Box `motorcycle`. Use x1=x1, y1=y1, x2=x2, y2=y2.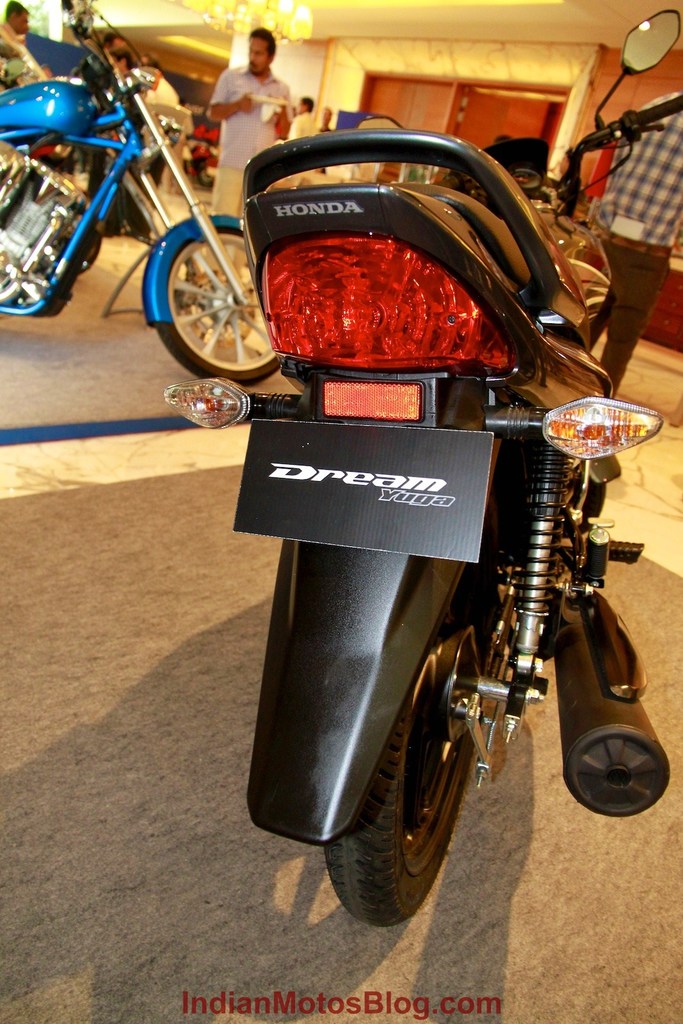
x1=162, y1=6, x2=679, y2=929.
